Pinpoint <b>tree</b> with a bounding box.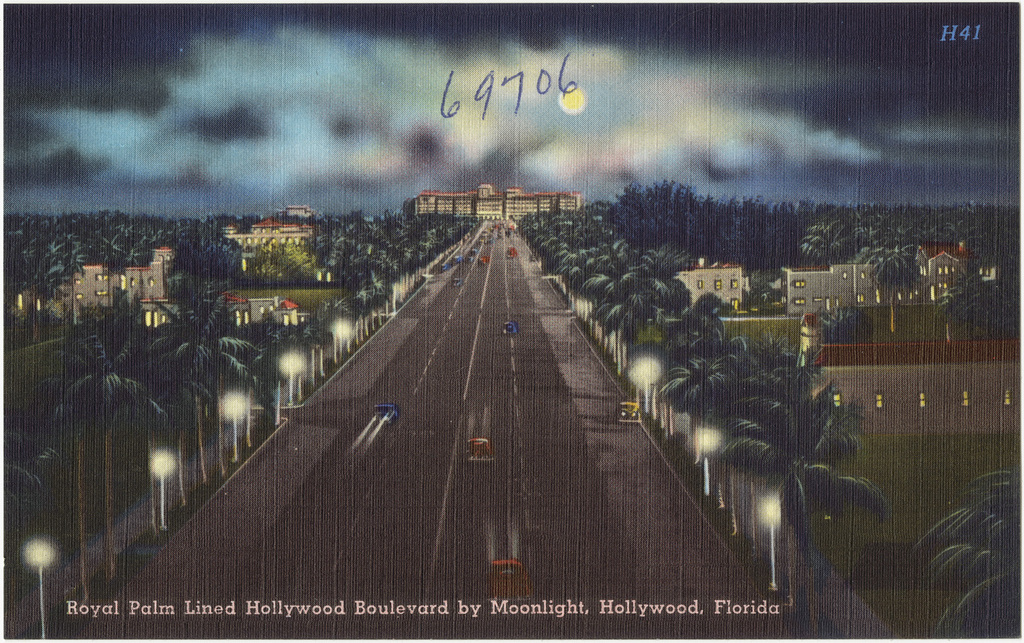
bbox=[653, 284, 788, 408].
